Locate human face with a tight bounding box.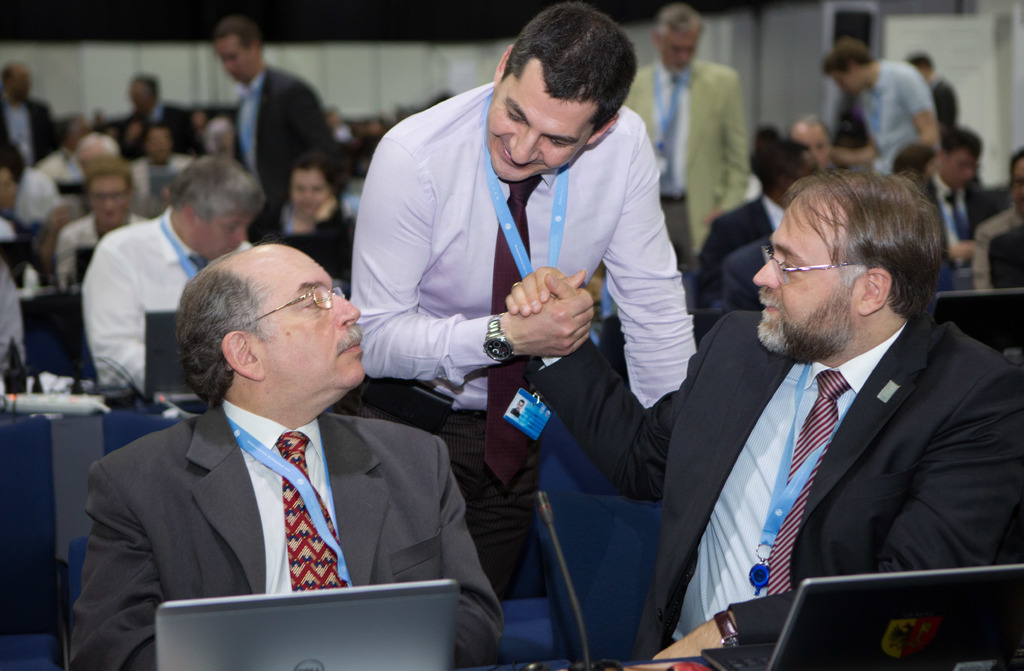
<box>79,152,113,168</box>.
